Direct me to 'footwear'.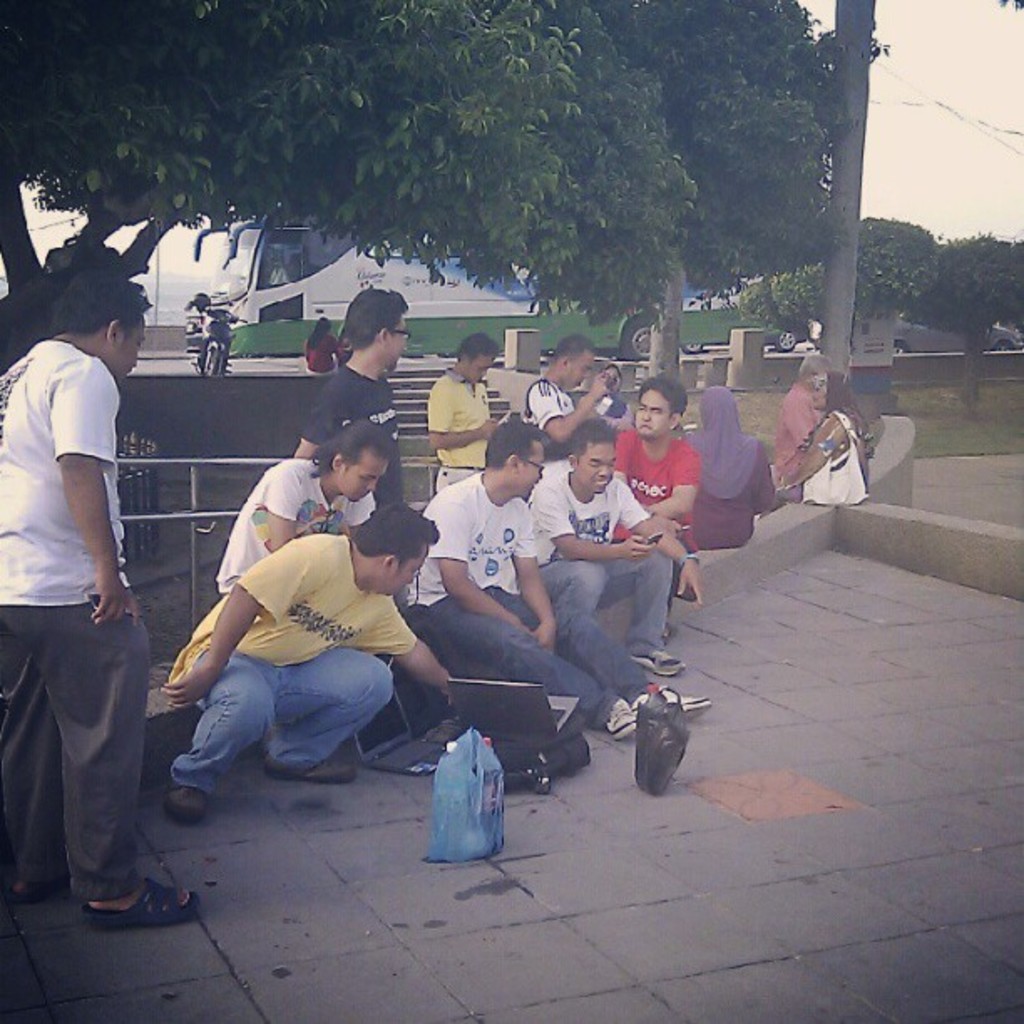
Direction: pyautogui.locateOnScreen(85, 880, 197, 932).
